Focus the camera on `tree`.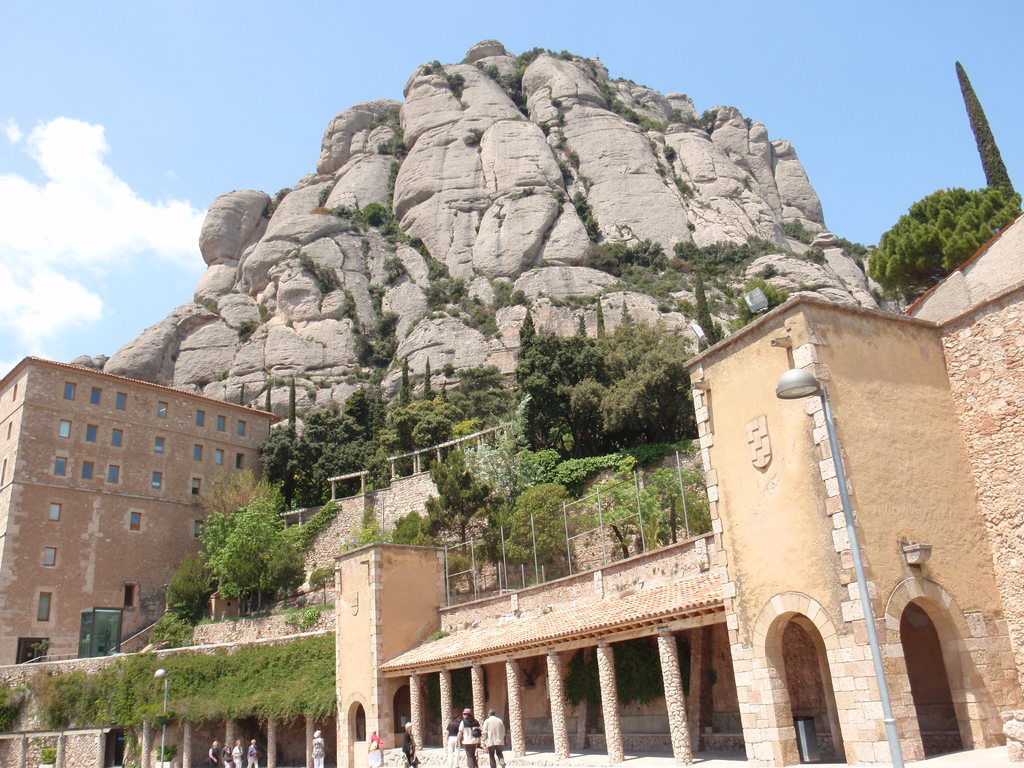
Focus region: x1=866, y1=185, x2=1020, y2=292.
